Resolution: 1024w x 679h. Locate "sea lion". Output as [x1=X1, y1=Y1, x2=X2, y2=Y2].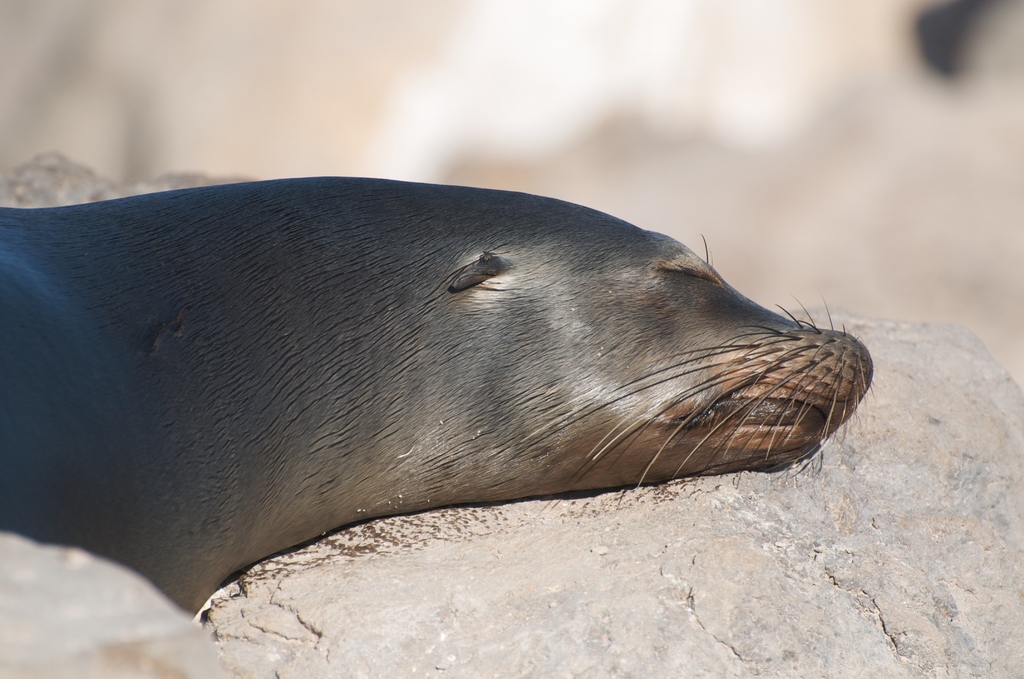
[x1=0, y1=176, x2=877, y2=618].
